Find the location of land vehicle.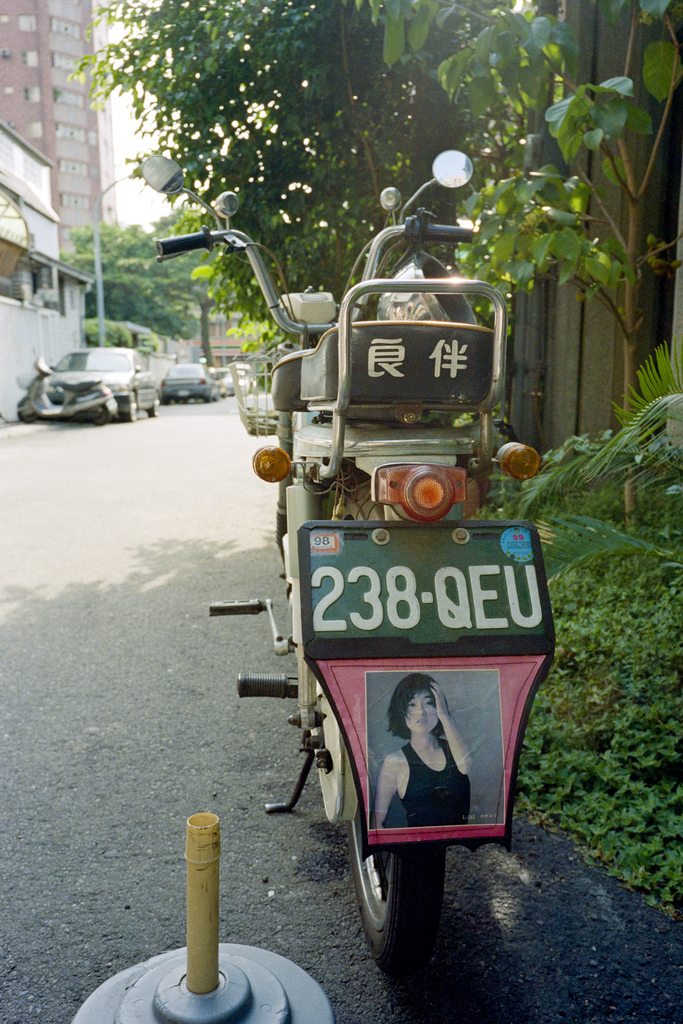
Location: [x1=161, y1=361, x2=221, y2=404].
